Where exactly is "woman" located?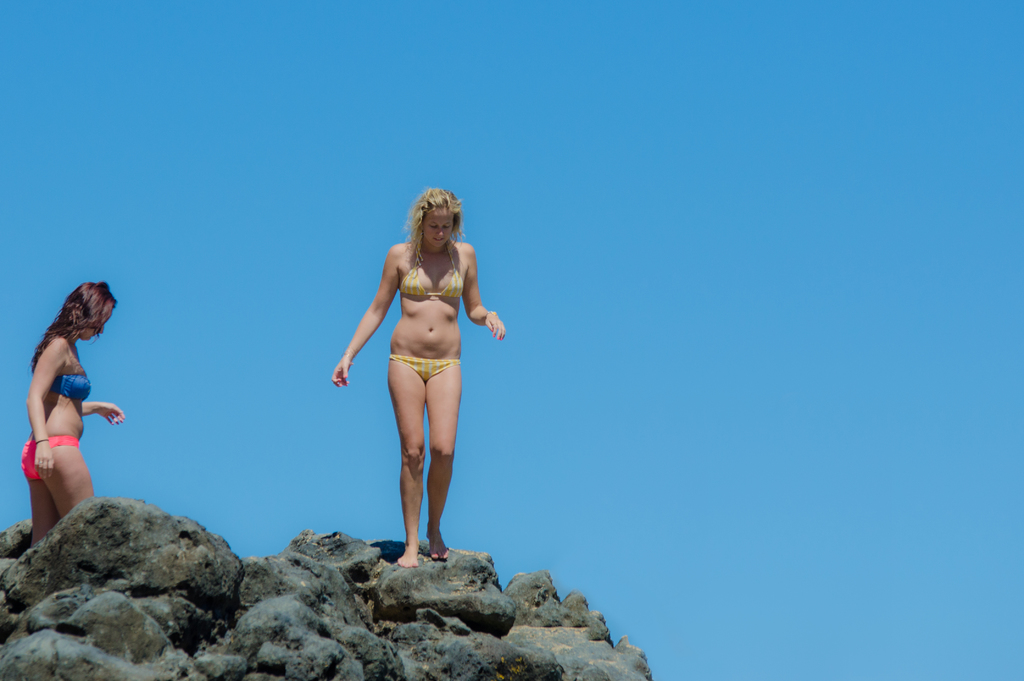
Its bounding box is 15, 278, 123, 555.
